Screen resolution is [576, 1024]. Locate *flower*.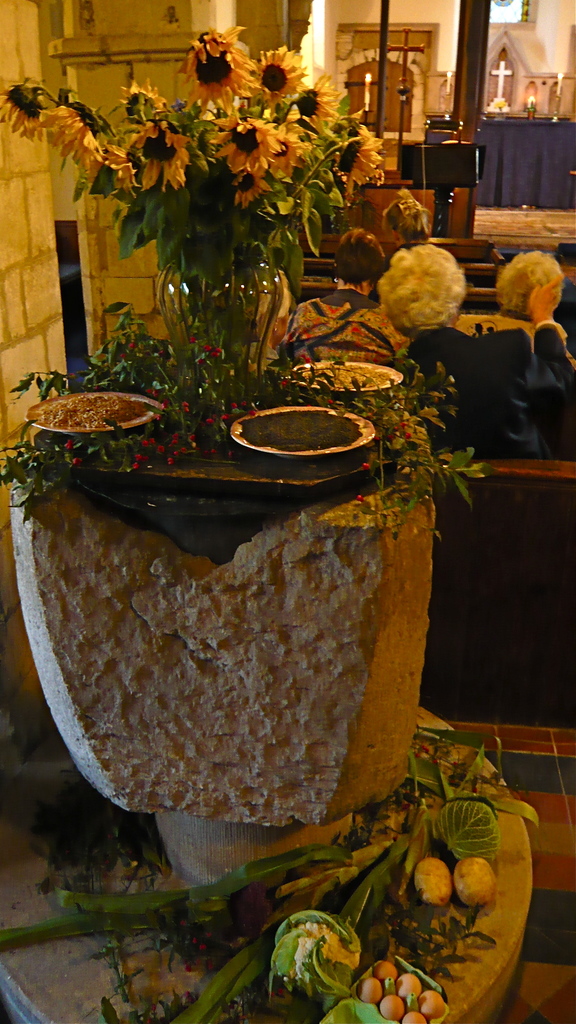
region(284, 80, 335, 140).
